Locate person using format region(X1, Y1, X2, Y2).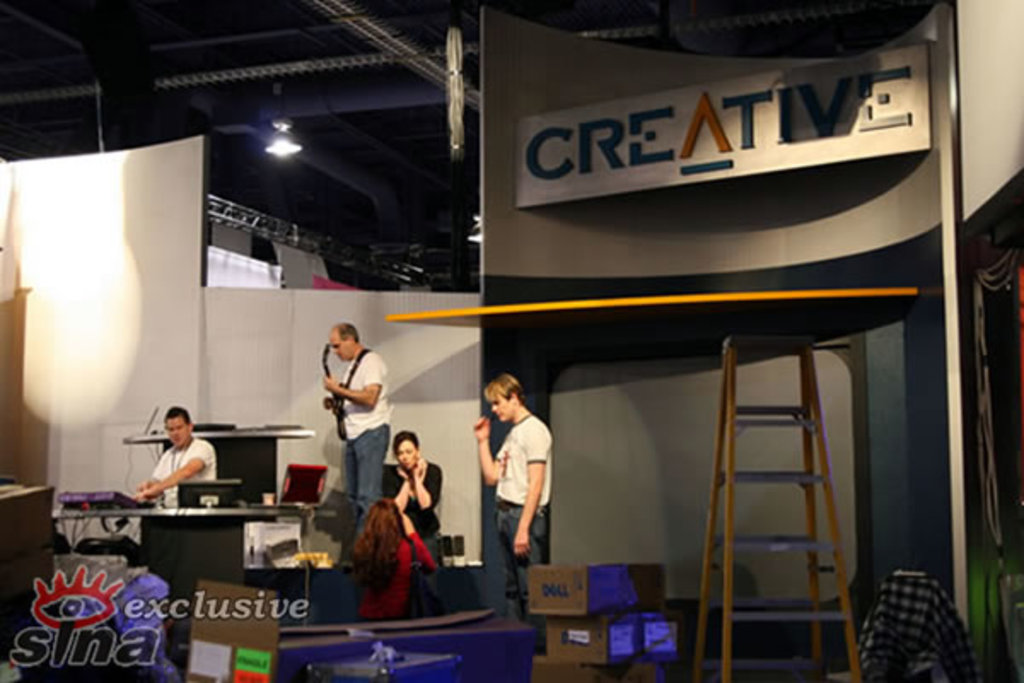
region(130, 410, 210, 526).
